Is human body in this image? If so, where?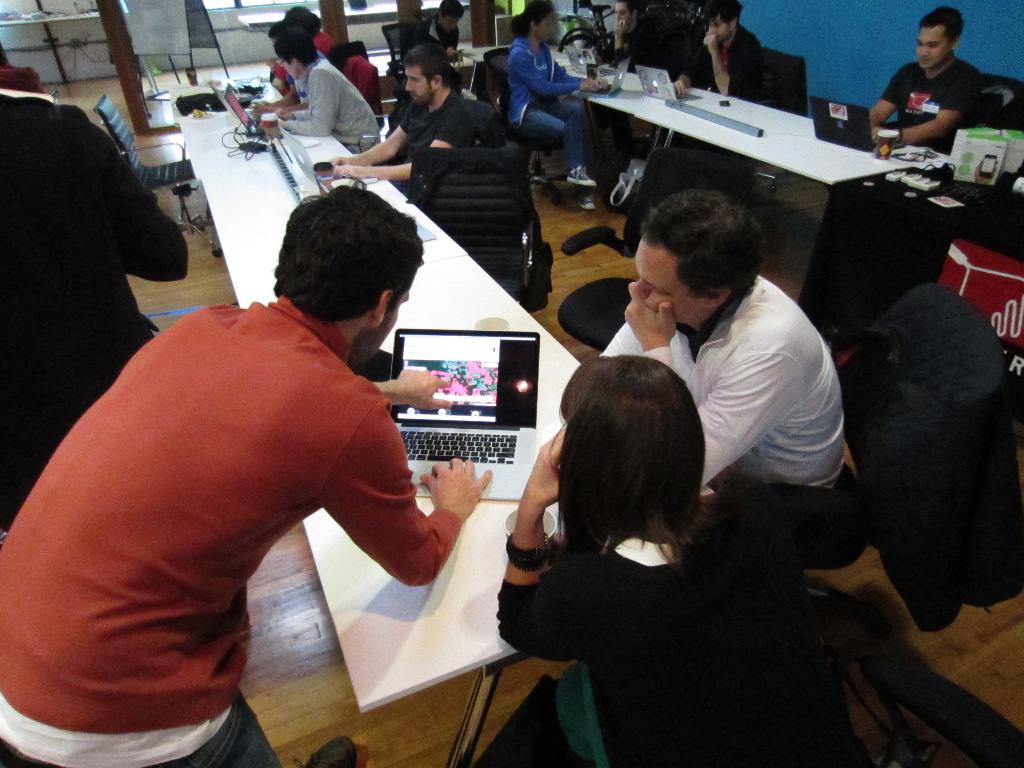
Yes, at (870,11,981,146).
